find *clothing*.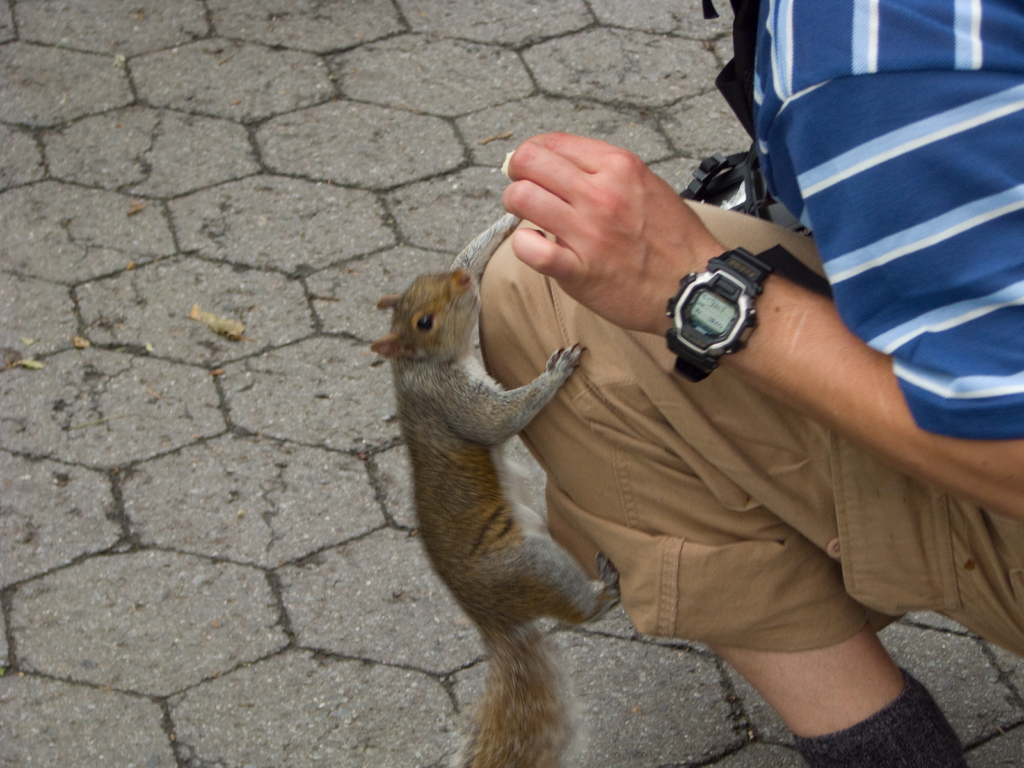
x1=480 y1=0 x2=1023 y2=654.
